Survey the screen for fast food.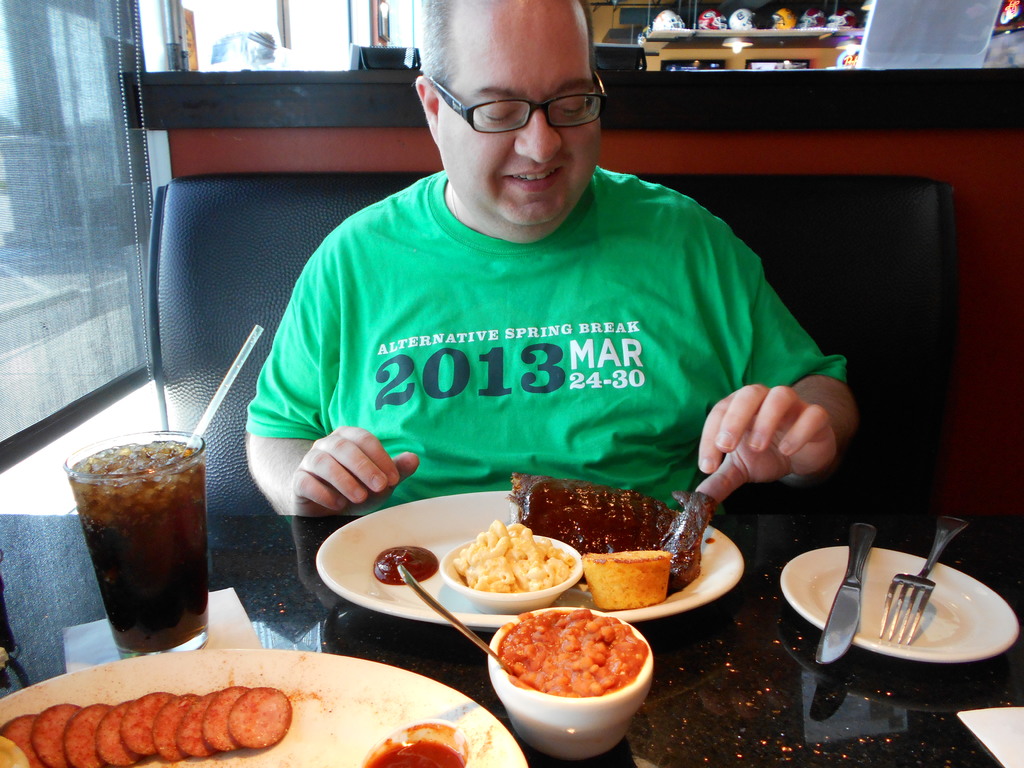
Survey found: bbox=[19, 648, 326, 767].
